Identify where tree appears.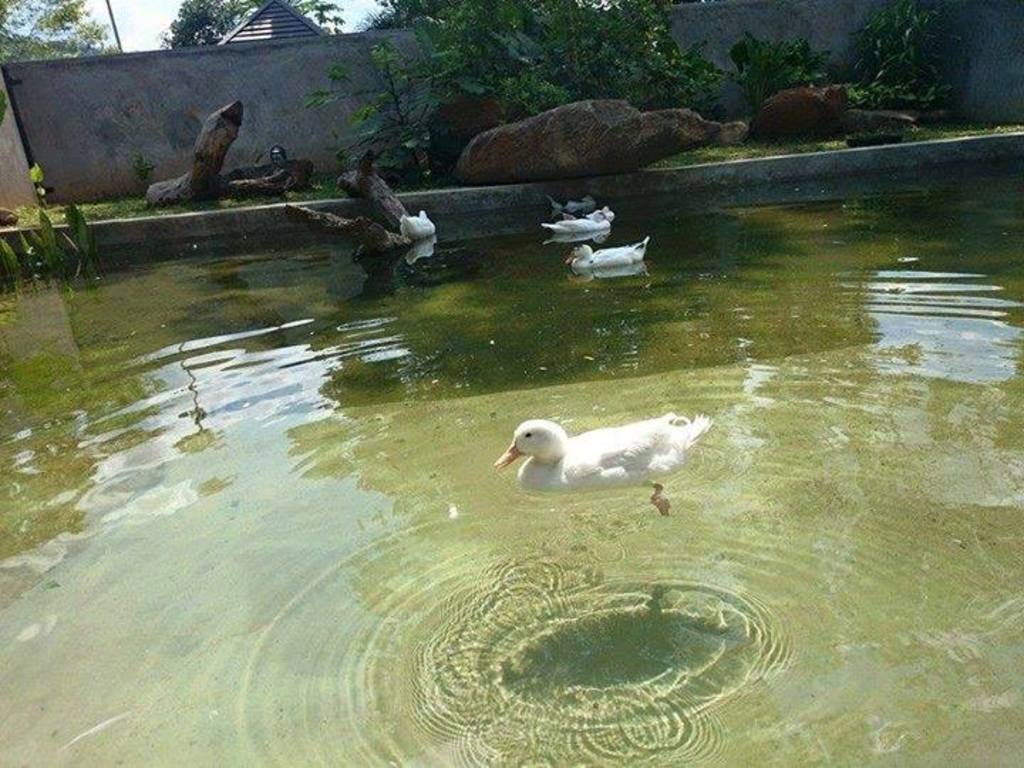
Appears at [x1=0, y1=0, x2=122, y2=61].
